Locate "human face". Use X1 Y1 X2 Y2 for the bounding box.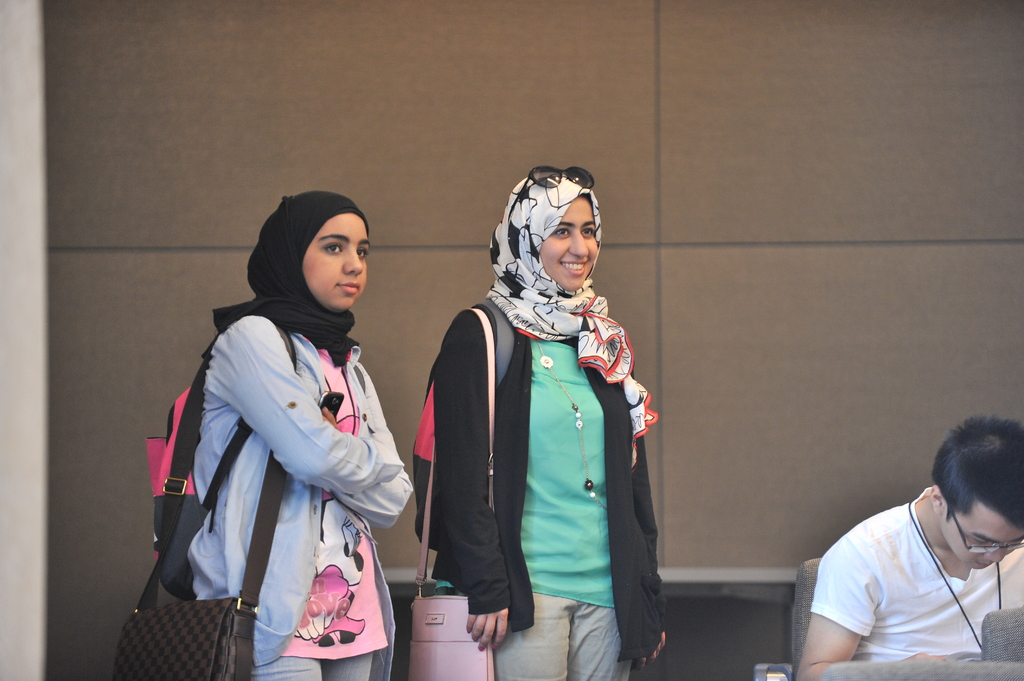
301 213 374 309.
